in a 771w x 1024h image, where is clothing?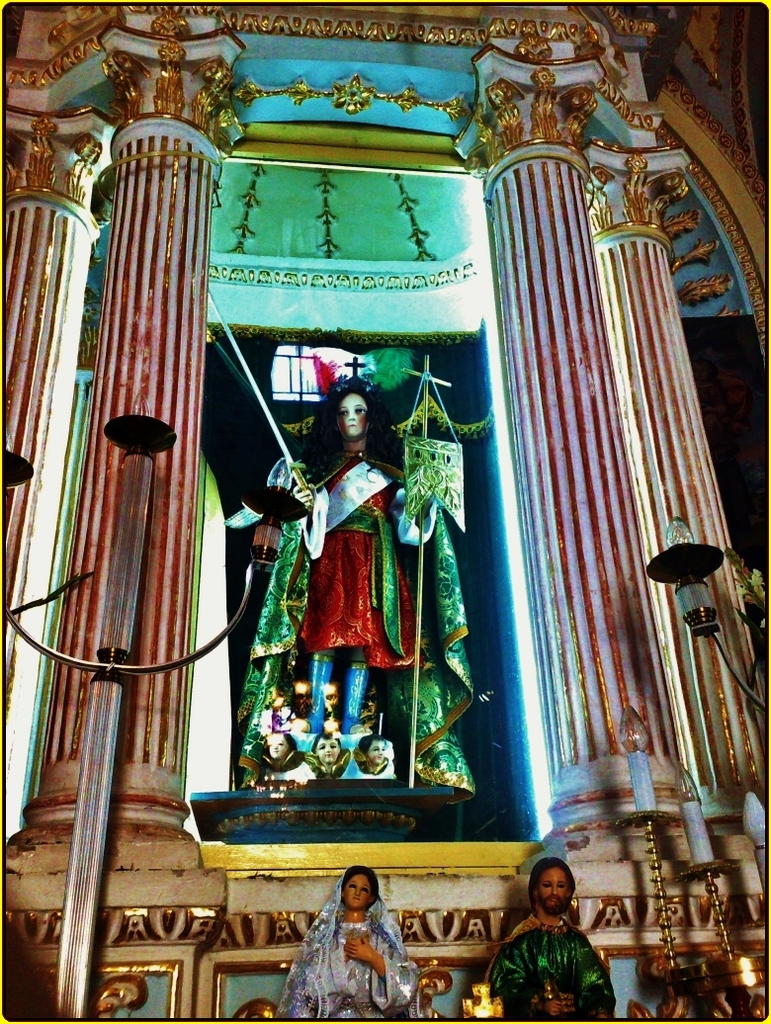
(x1=277, y1=873, x2=411, y2=1022).
